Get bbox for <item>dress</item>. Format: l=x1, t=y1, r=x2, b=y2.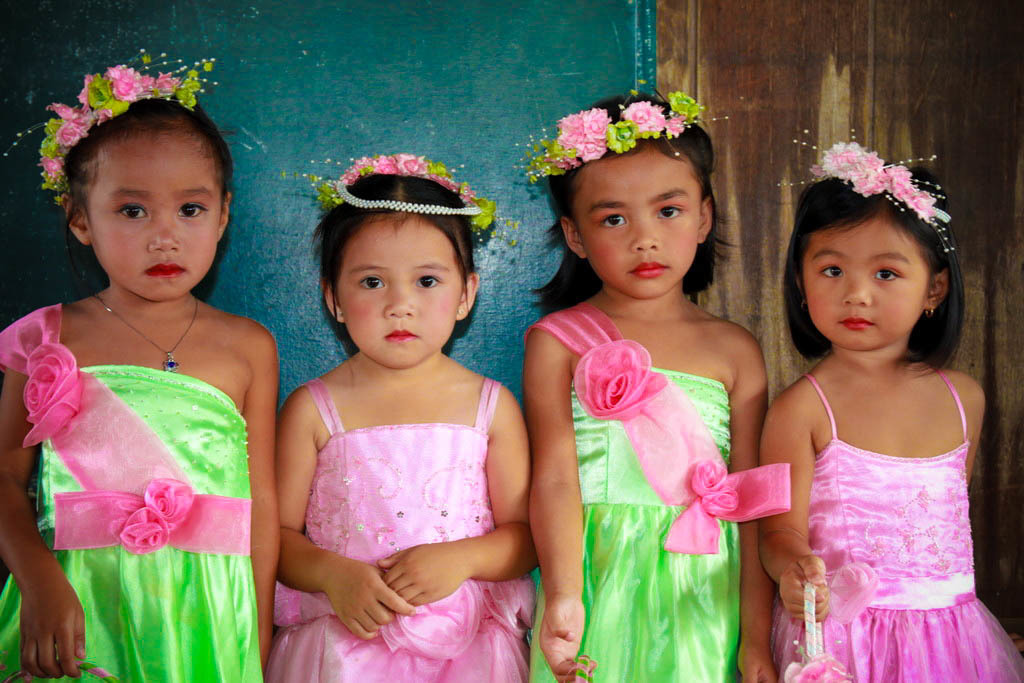
l=776, t=373, r=1023, b=682.
